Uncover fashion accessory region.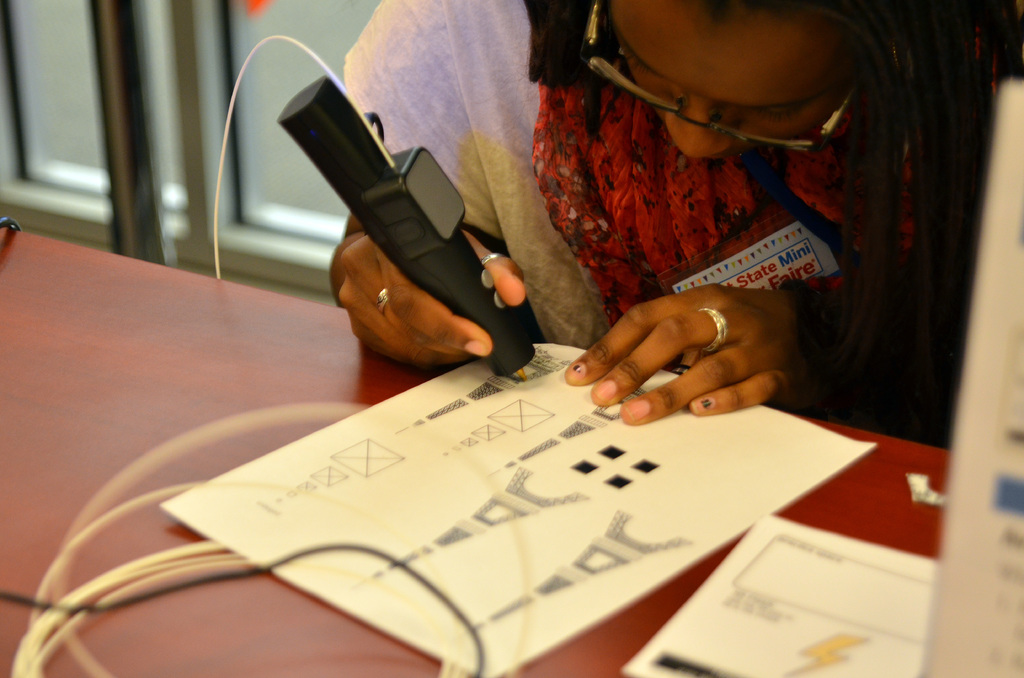
Uncovered: region(377, 287, 387, 310).
